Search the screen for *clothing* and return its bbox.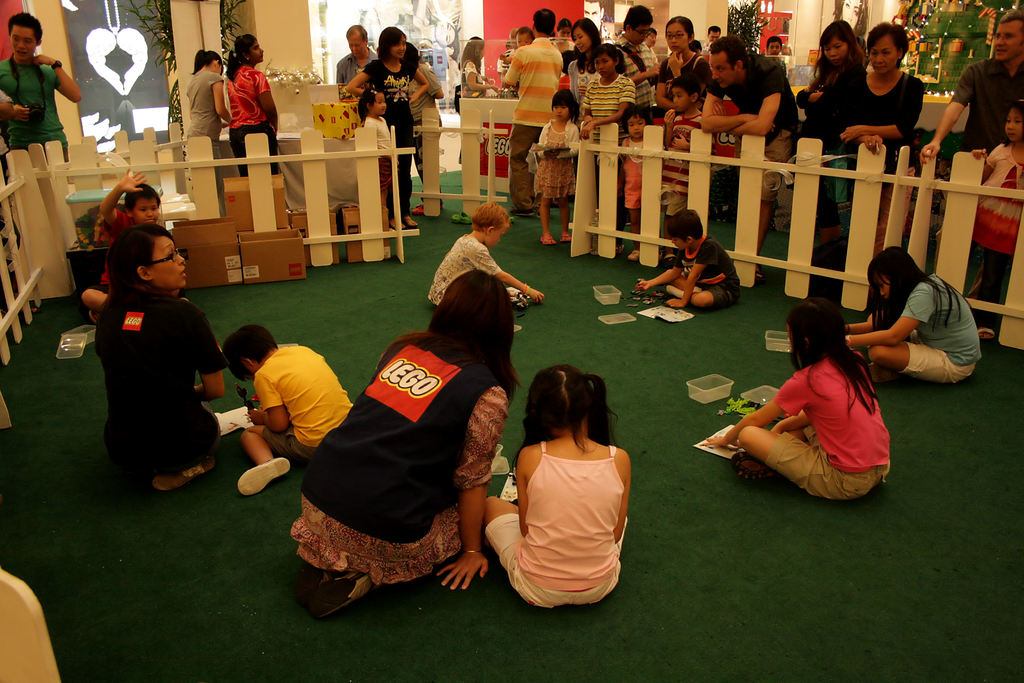
Found: 186,64,227,192.
